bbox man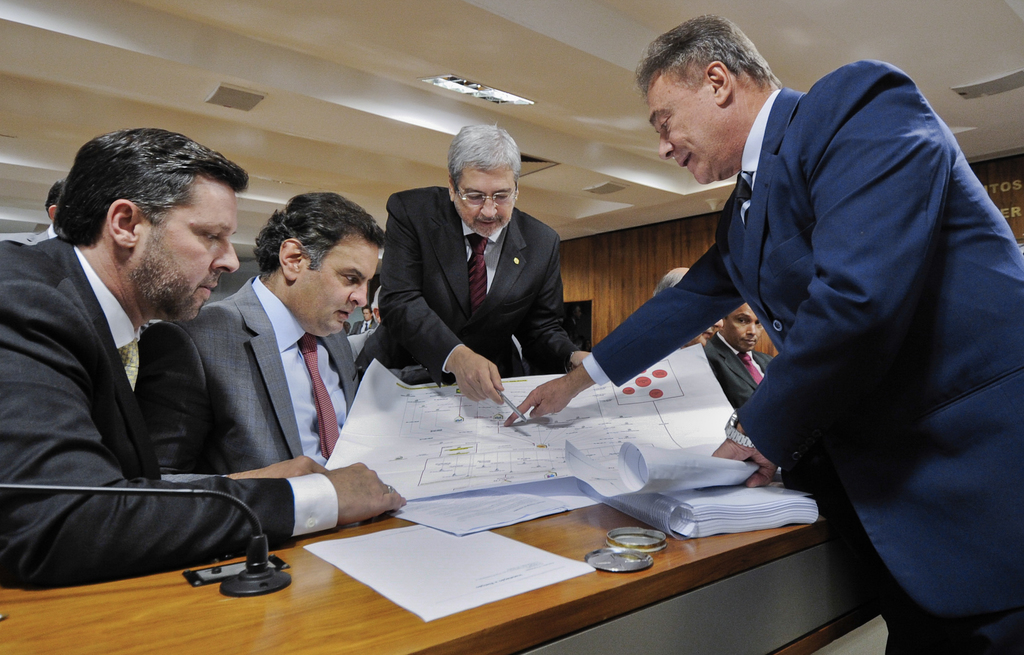
Rect(355, 312, 376, 331)
